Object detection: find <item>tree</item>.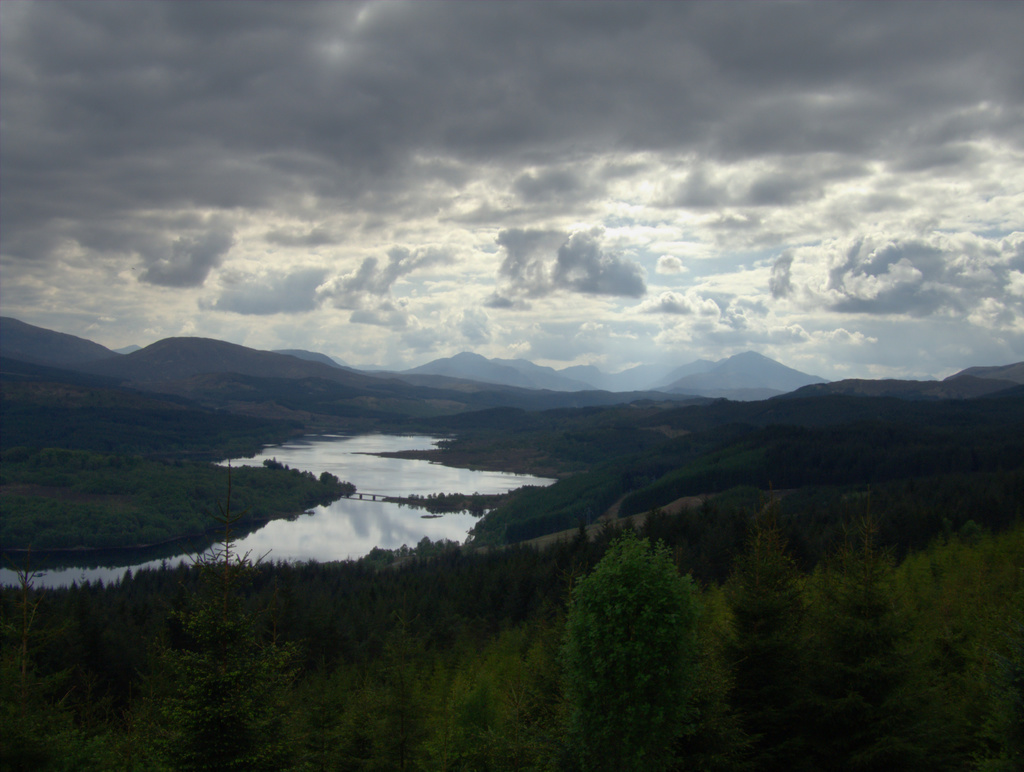
556/518/719/736.
